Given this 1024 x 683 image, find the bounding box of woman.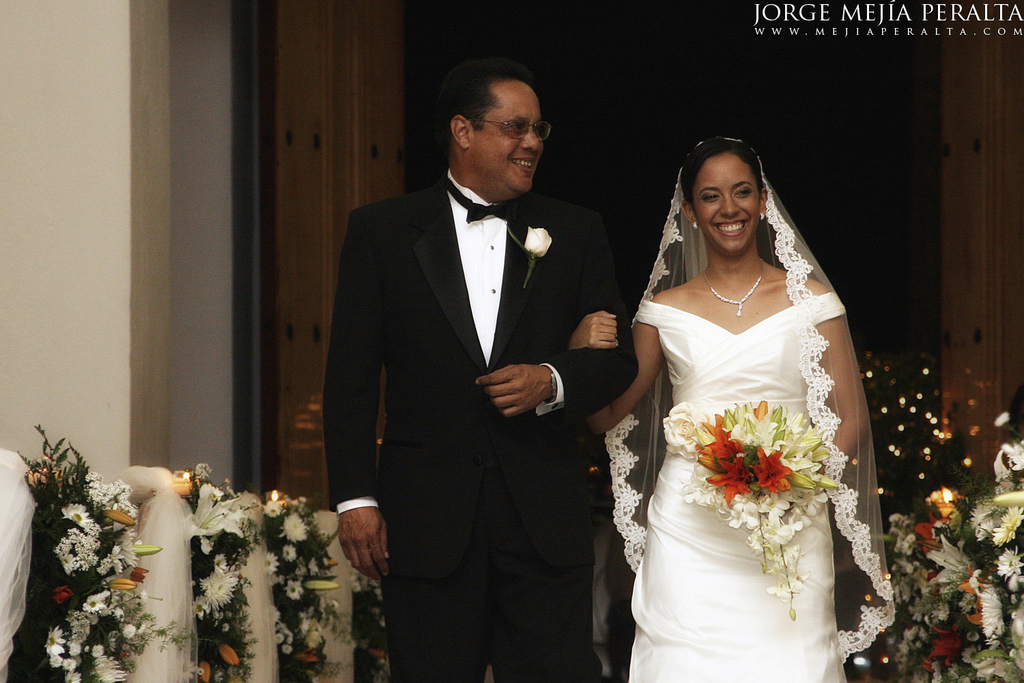
x1=552 y1=136 x2=902 y2=682.
